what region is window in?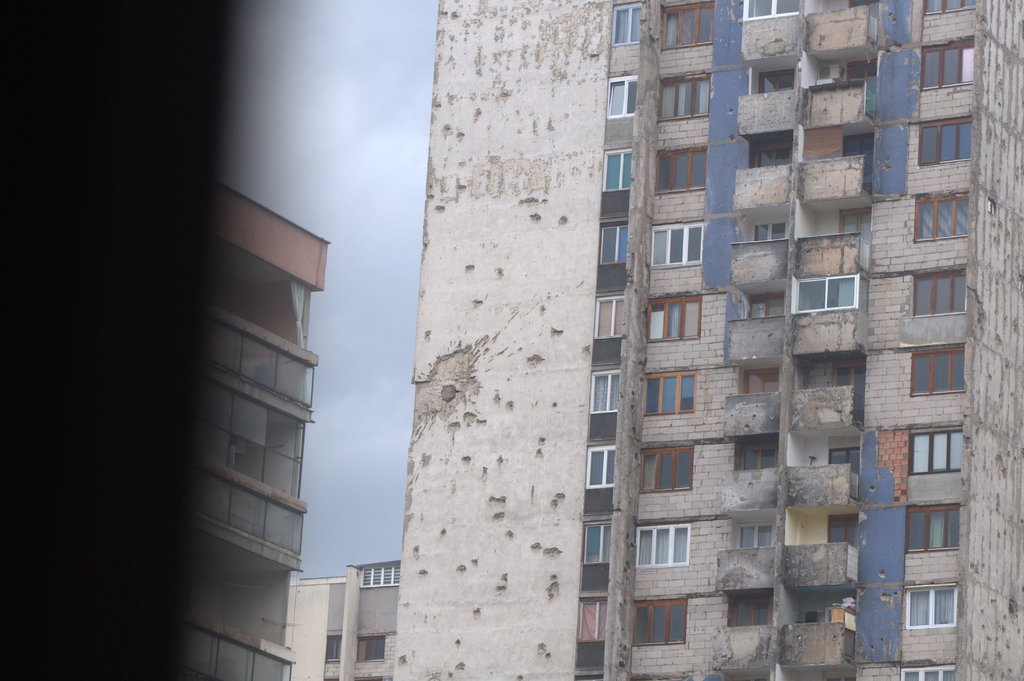
Rect(761, 71, 794, 87).
